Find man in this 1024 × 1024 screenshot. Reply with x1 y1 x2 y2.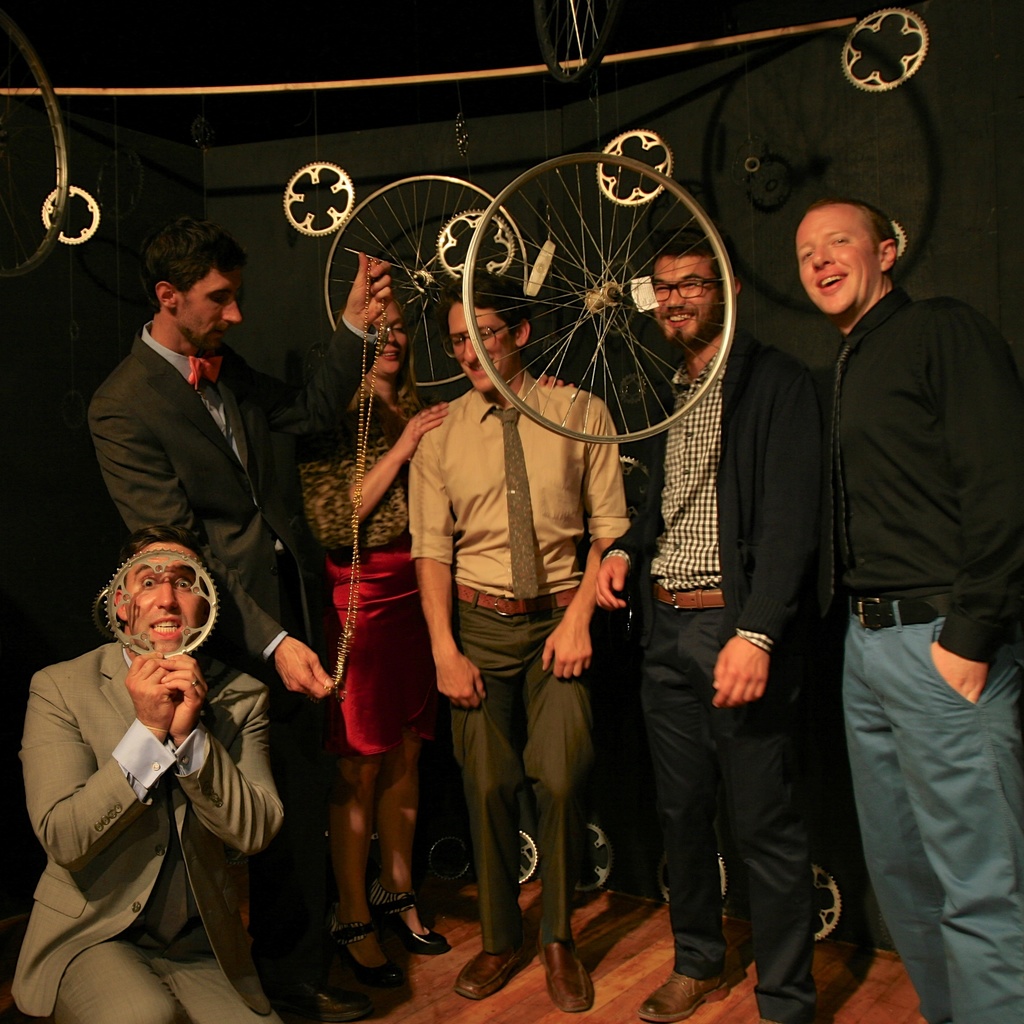
795 196 1023 1023.
